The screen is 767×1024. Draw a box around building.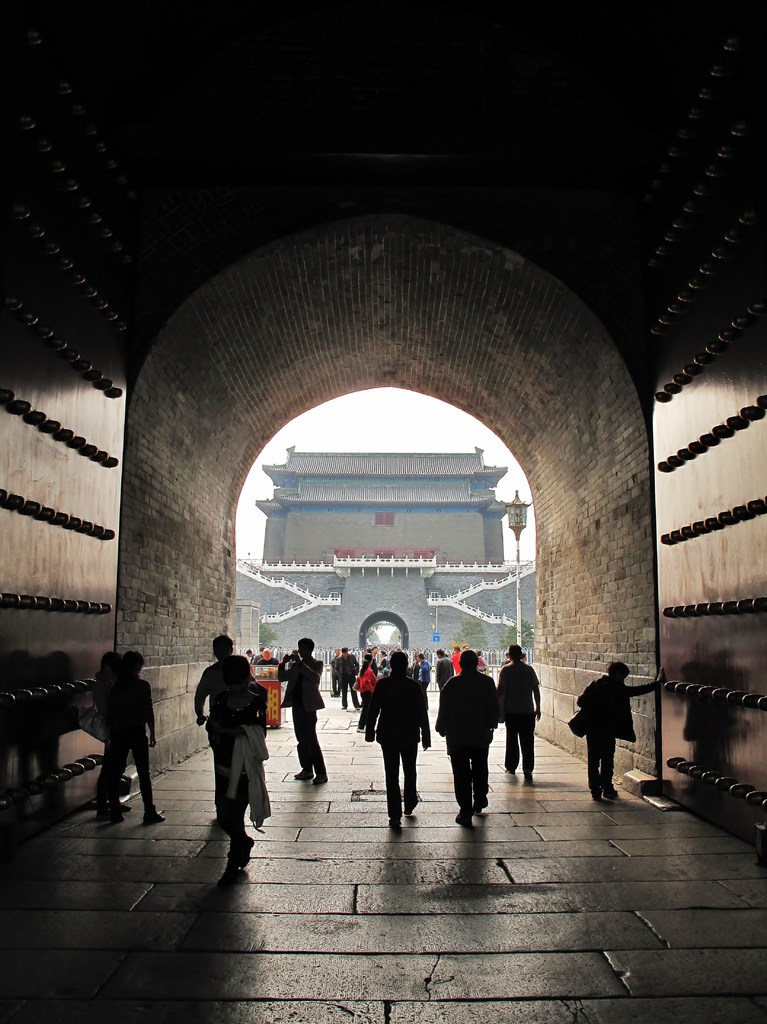
[x1=0, y1=0, x2=766, y2=1023].
